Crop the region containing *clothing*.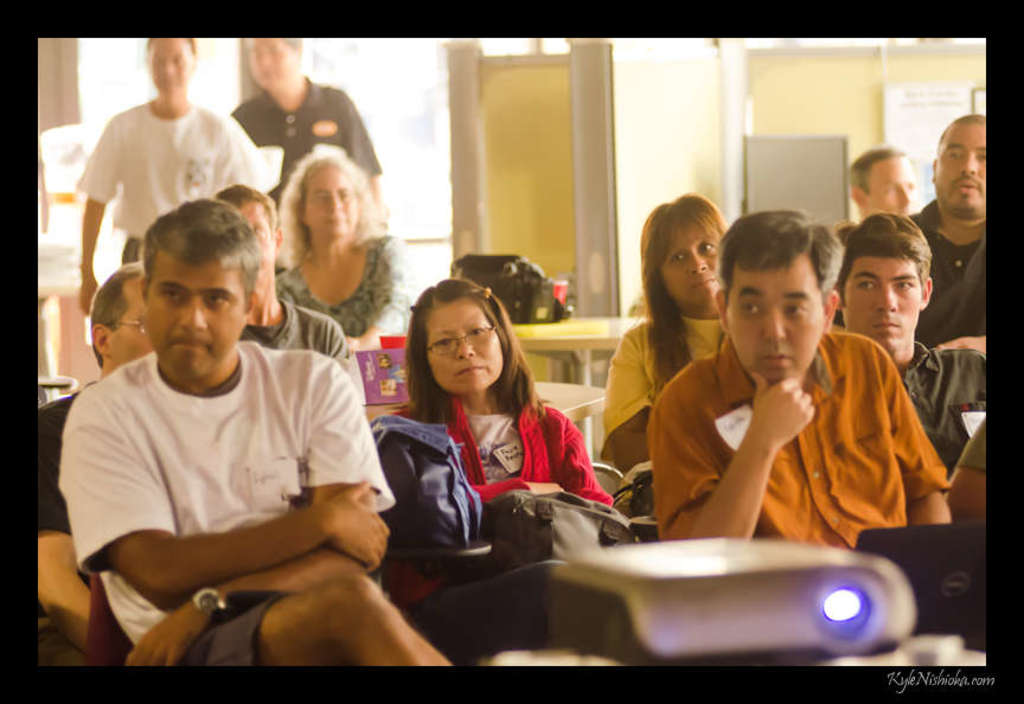
Crop region: select_region(651, 333, 964, 538).
